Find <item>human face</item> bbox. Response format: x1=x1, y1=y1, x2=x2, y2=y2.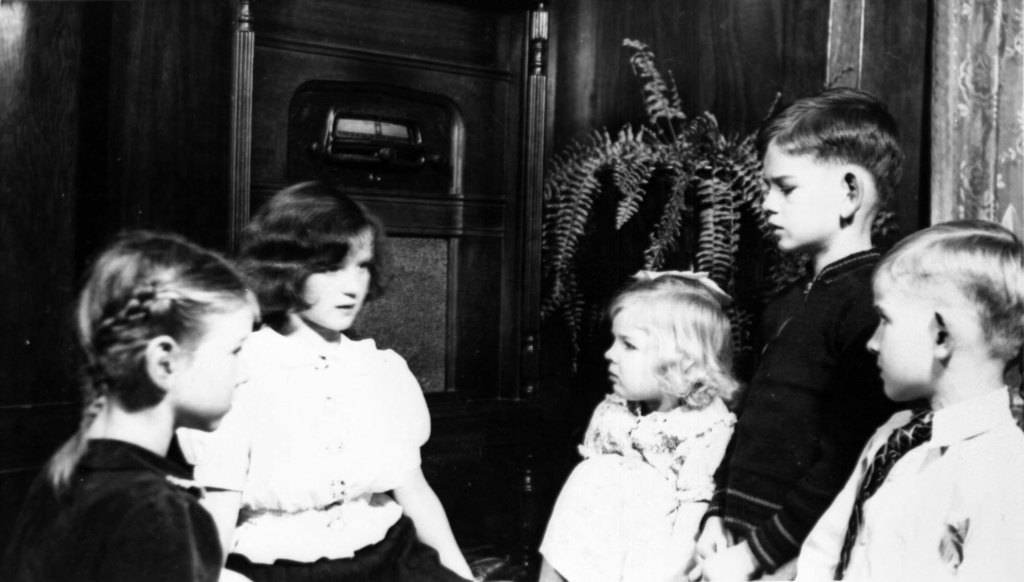
x1=606, y1=310, x2=662, y2=403.
